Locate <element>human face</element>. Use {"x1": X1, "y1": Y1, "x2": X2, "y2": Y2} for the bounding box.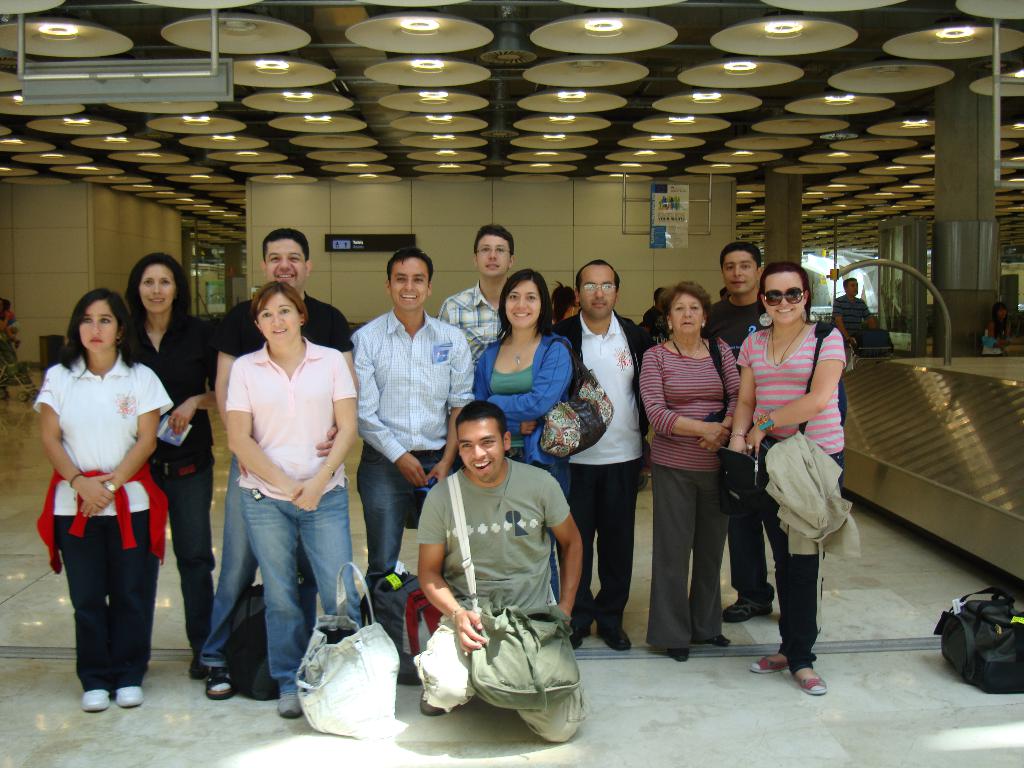
{"x1": 723, "y1": 252, "x2": 758, "y2": 296}.
